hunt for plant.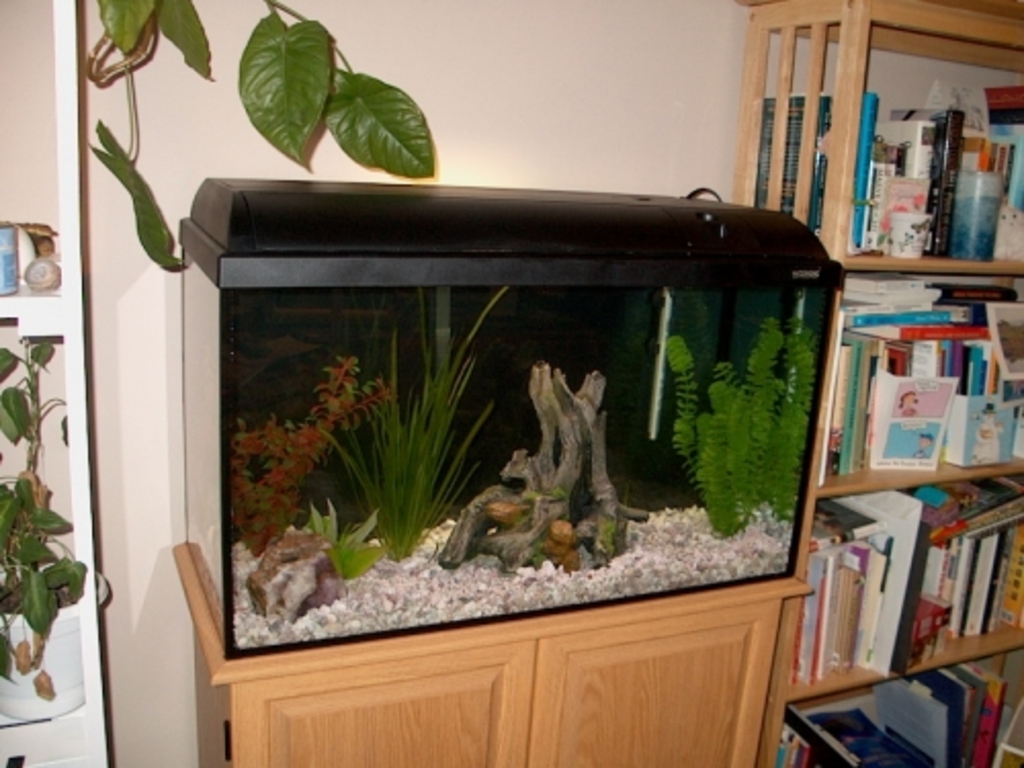
Hunted down at crop(225, 354, 389, 575).
